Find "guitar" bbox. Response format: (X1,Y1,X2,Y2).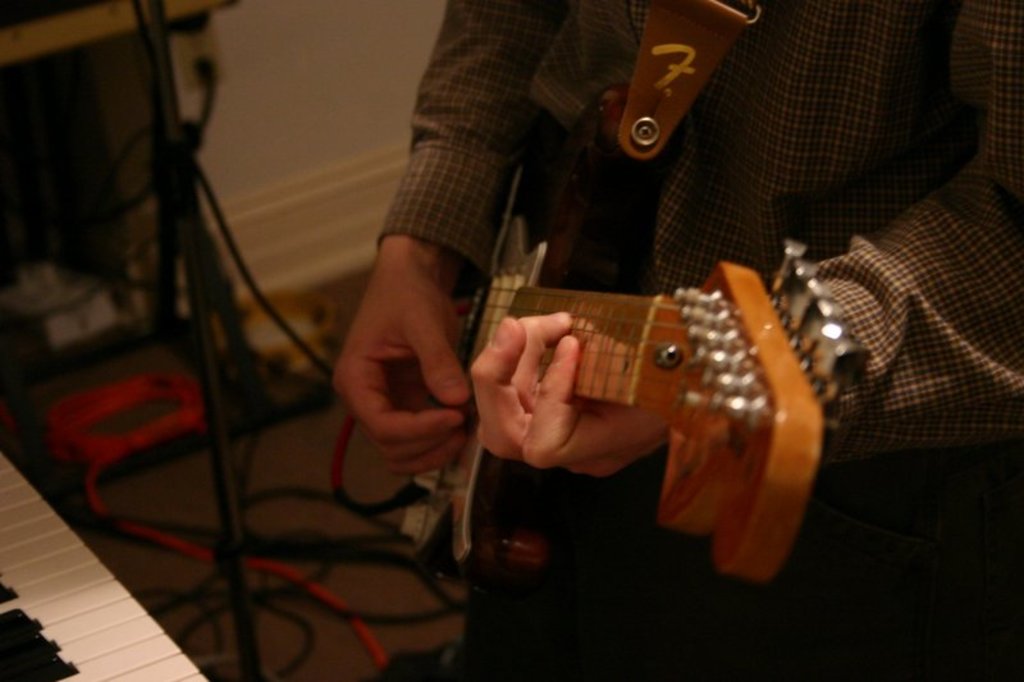
(396,148,888,604).
